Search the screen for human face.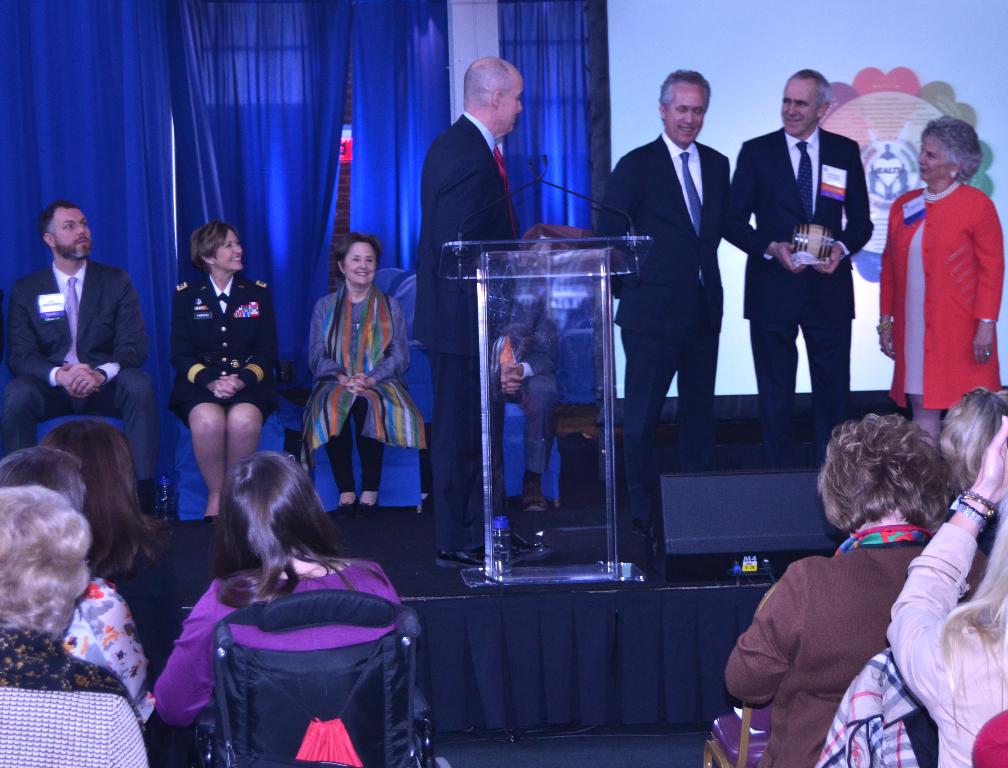
Found at [508, 67, 534, 129].
